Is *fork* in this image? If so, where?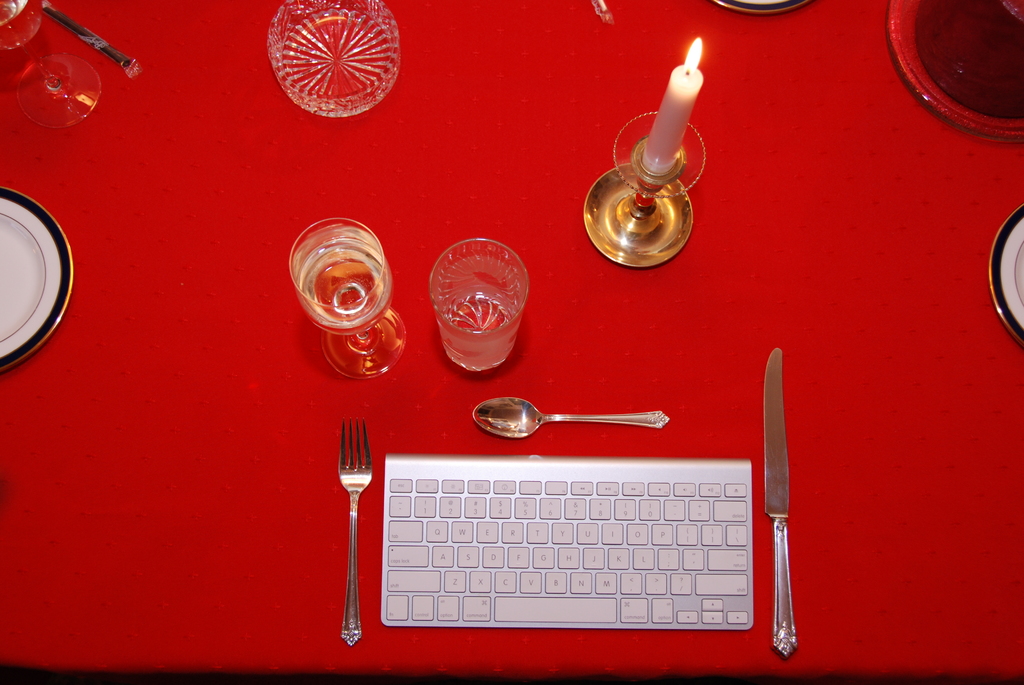
Yes, at 336:418:372:650.
